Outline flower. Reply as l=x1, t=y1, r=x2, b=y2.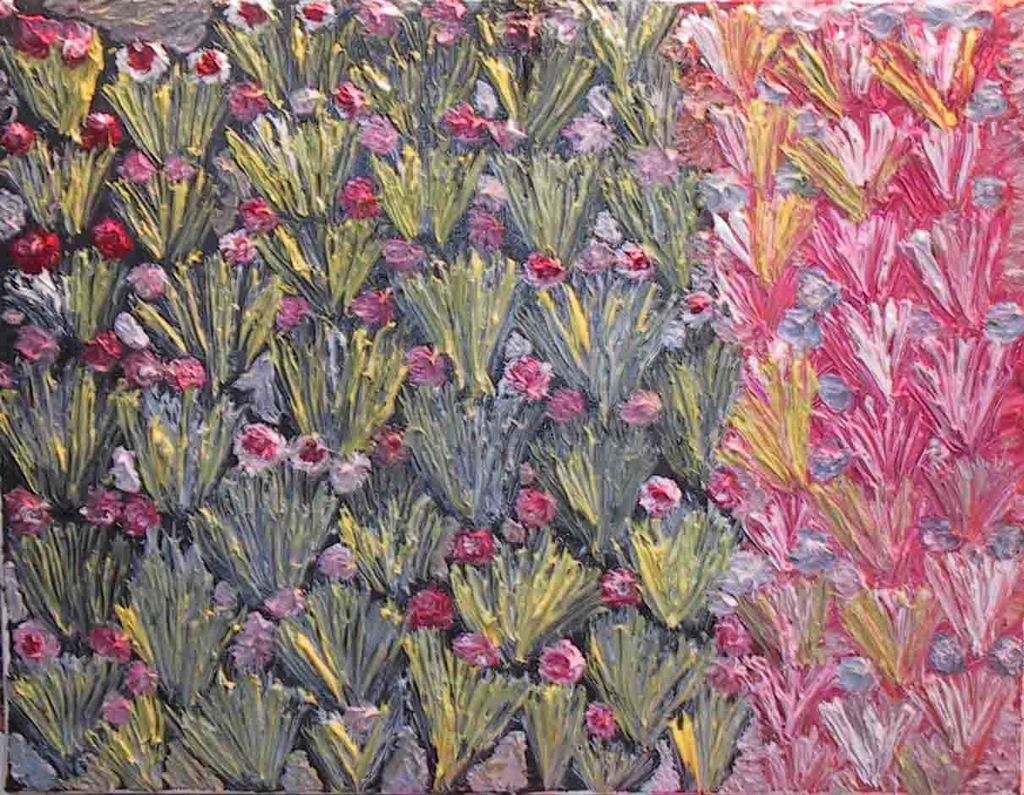
l=158, t=153, r=197, b=186.
